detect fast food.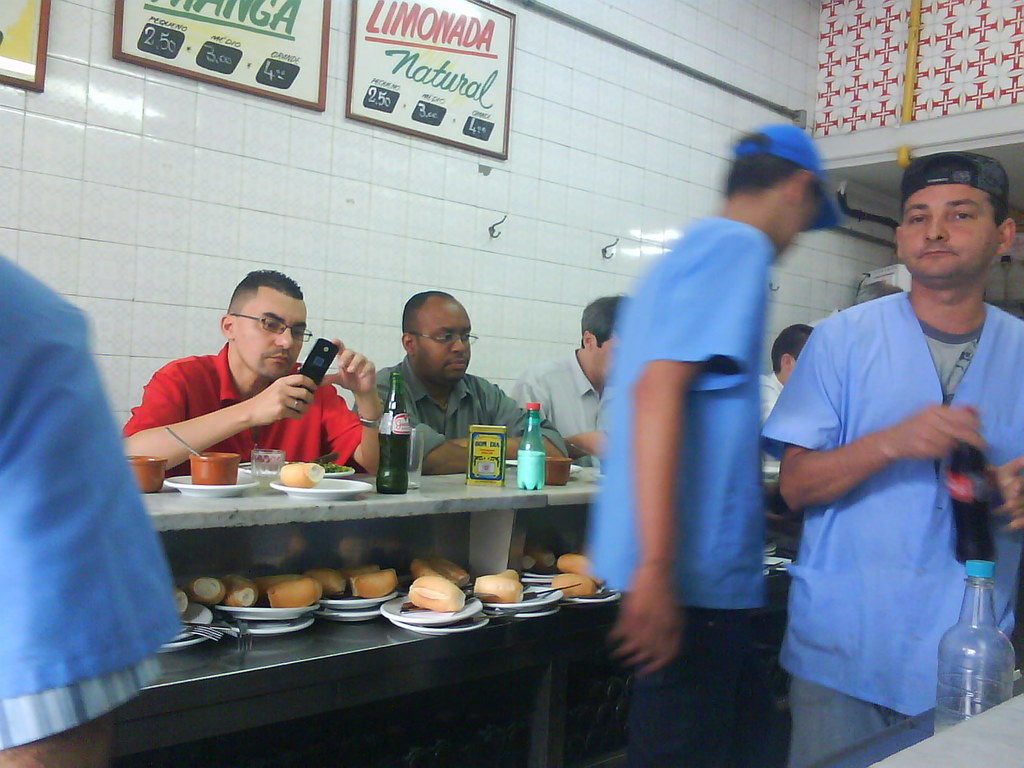
Detected at 551:570:600:597.
